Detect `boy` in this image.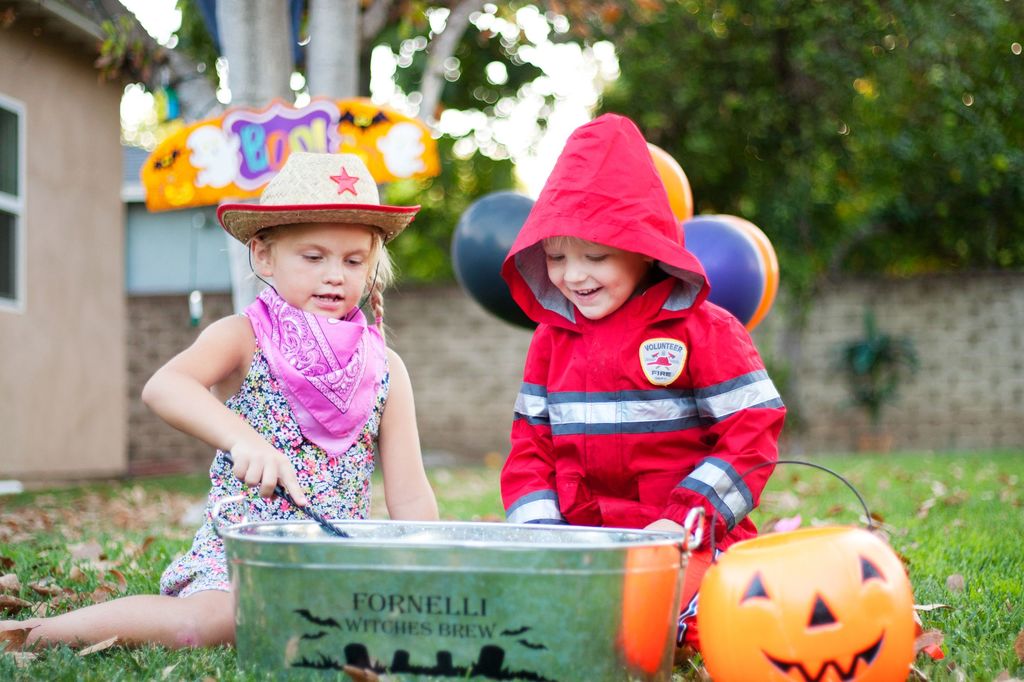
Detection: region(476, 153, 793, 569).
